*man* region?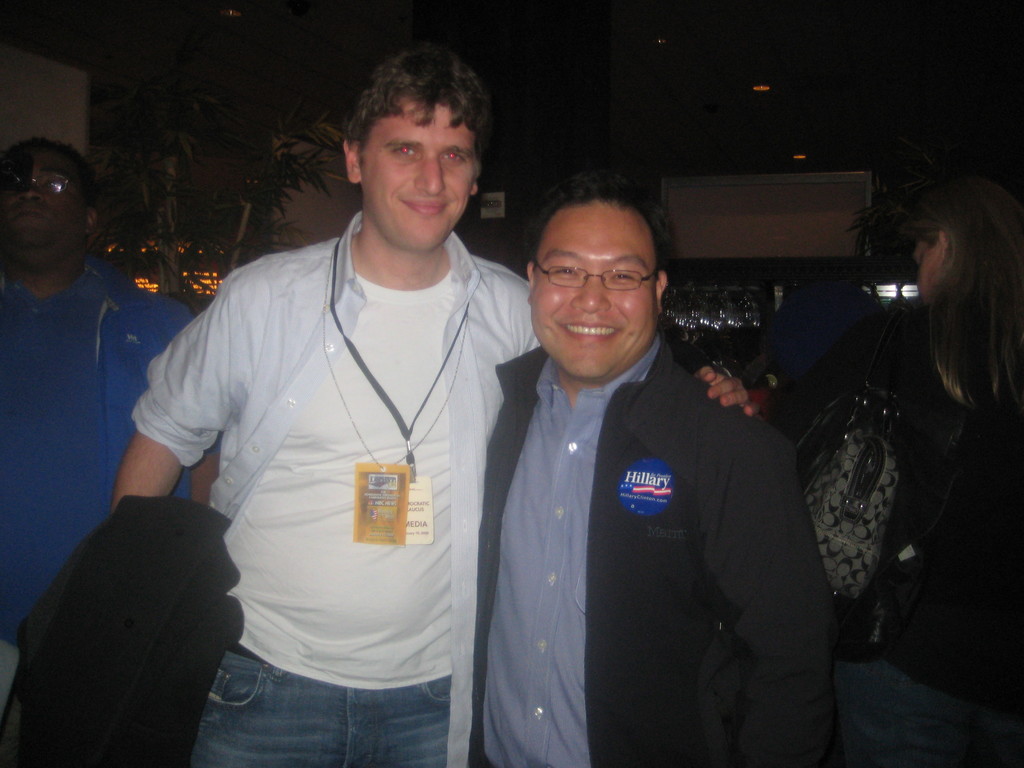
<region>476, 170, 828, 767</region>
